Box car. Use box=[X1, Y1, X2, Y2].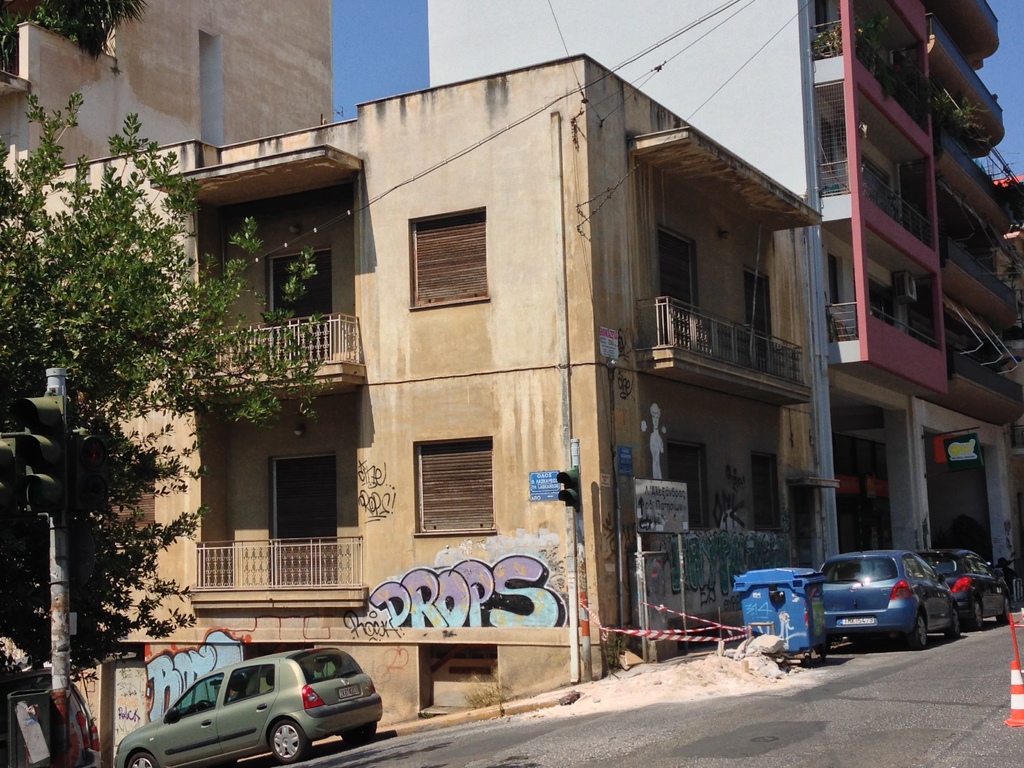
box=[815, 544, 961, 642].
